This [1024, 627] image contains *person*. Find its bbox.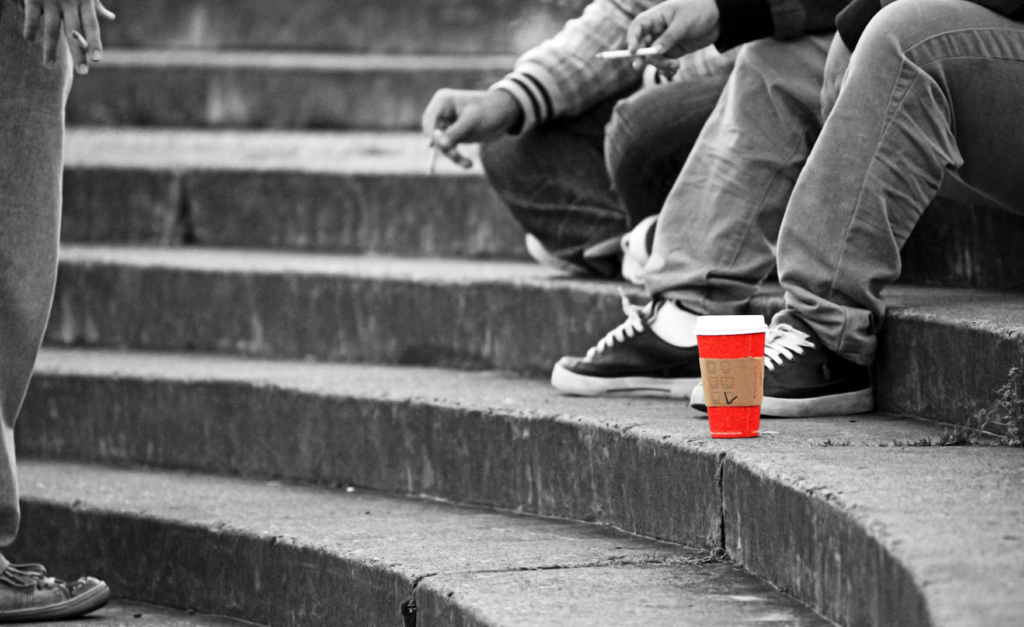
locate(0, 0, 119, 623).
